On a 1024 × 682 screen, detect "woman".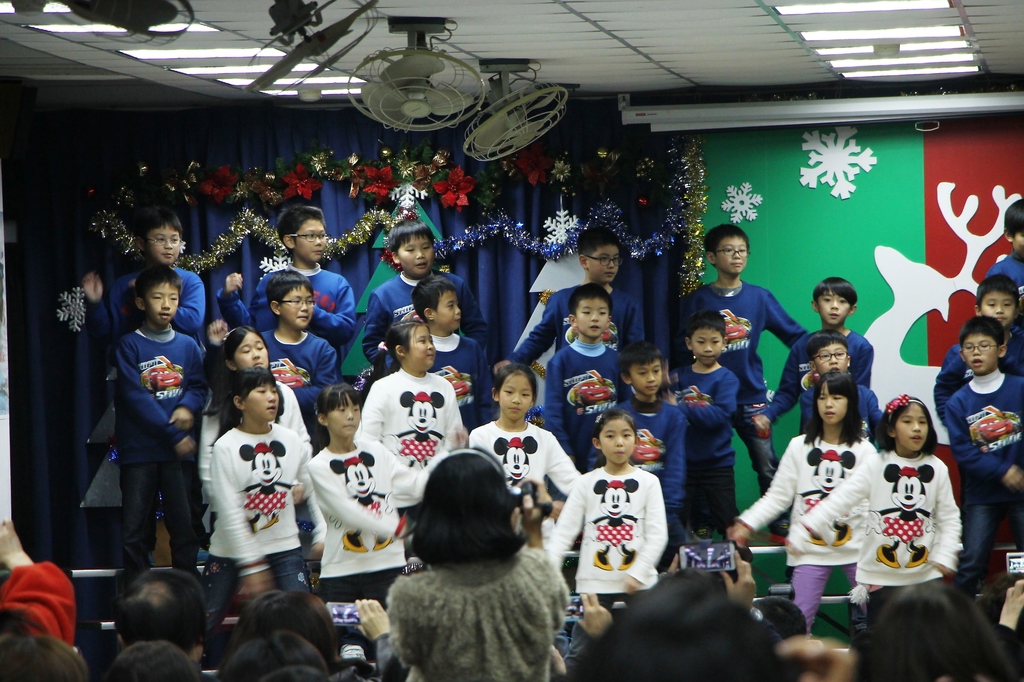
x1=364 y1=452 x2=591 y2=672.
